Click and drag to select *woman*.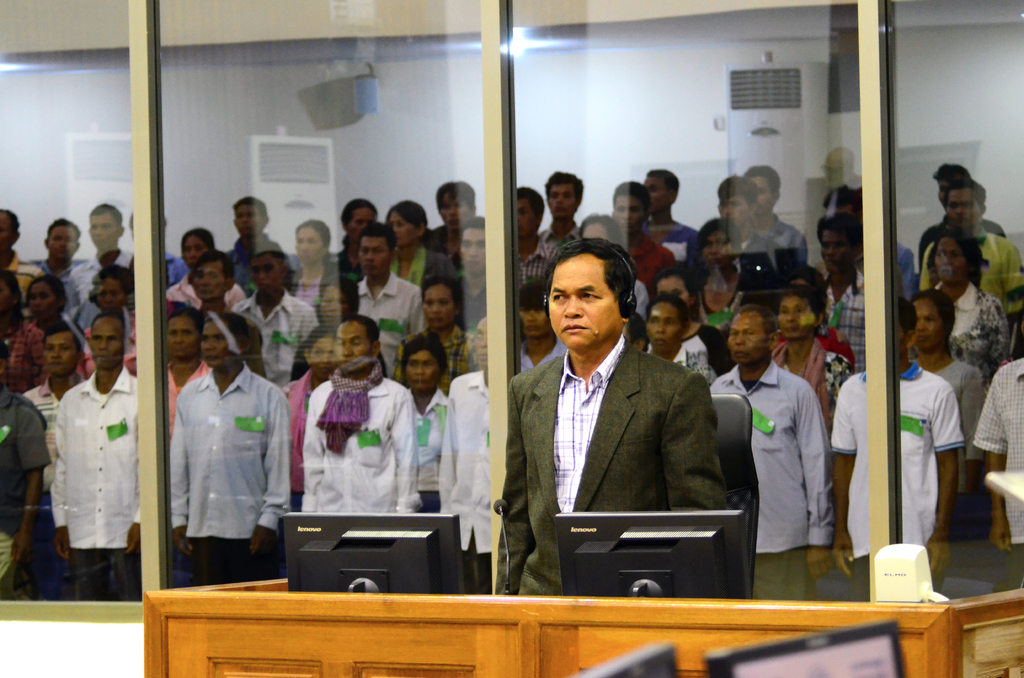
Selection: region(276, 321, 340, 515).
